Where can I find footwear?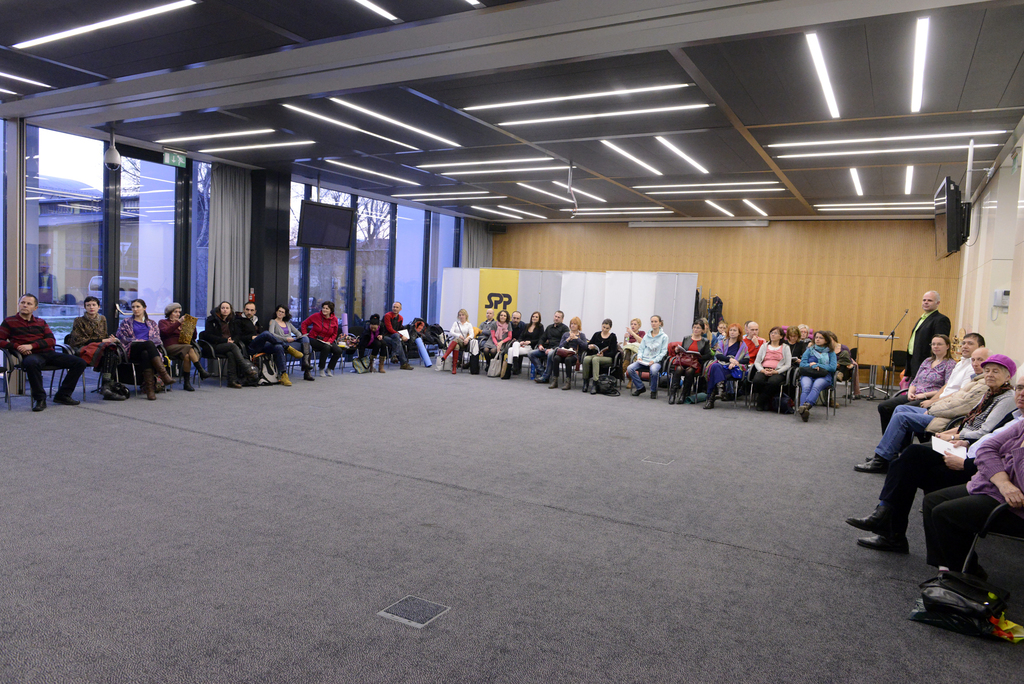
You can find it at [30, 402, 45, 412].
